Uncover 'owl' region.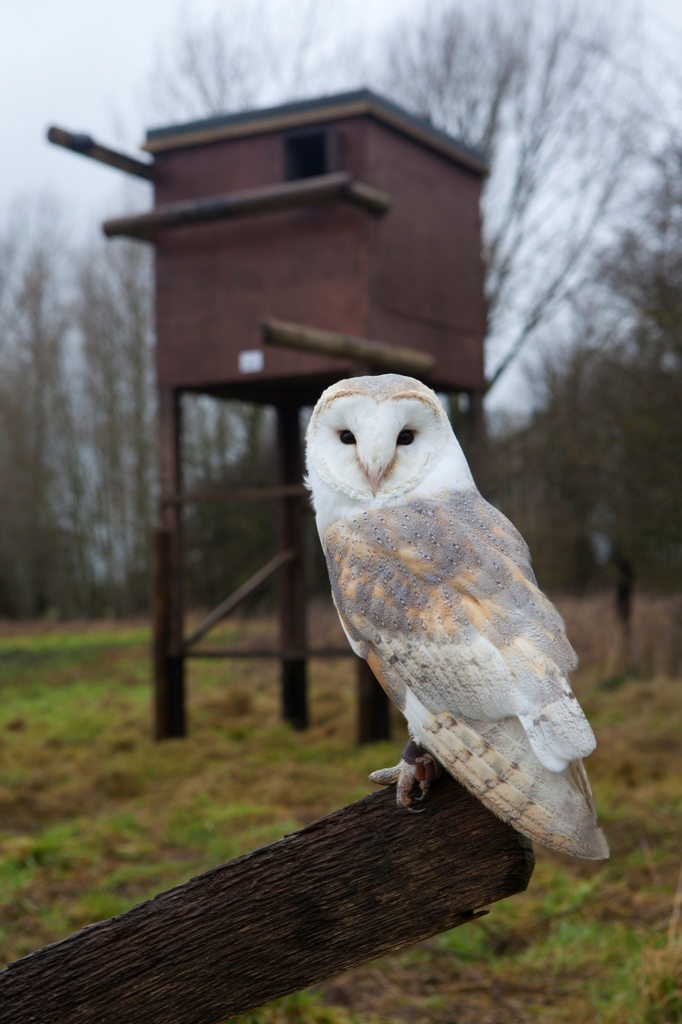
Uncovered: select_region(294, 353, 631, 869).
